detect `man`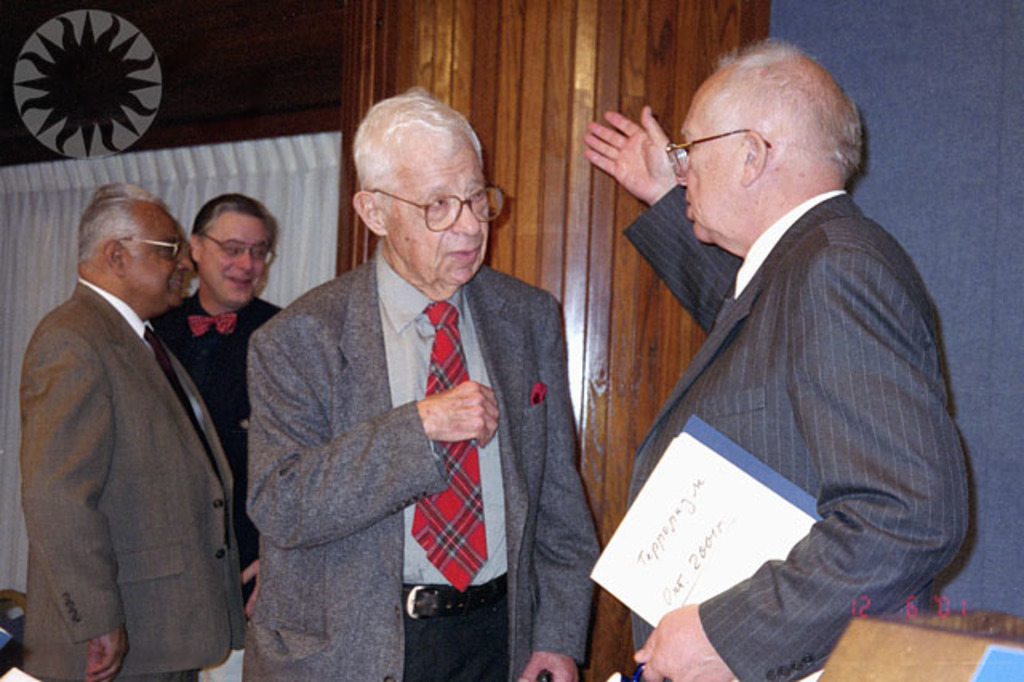
[147, 200, 283, 591]
